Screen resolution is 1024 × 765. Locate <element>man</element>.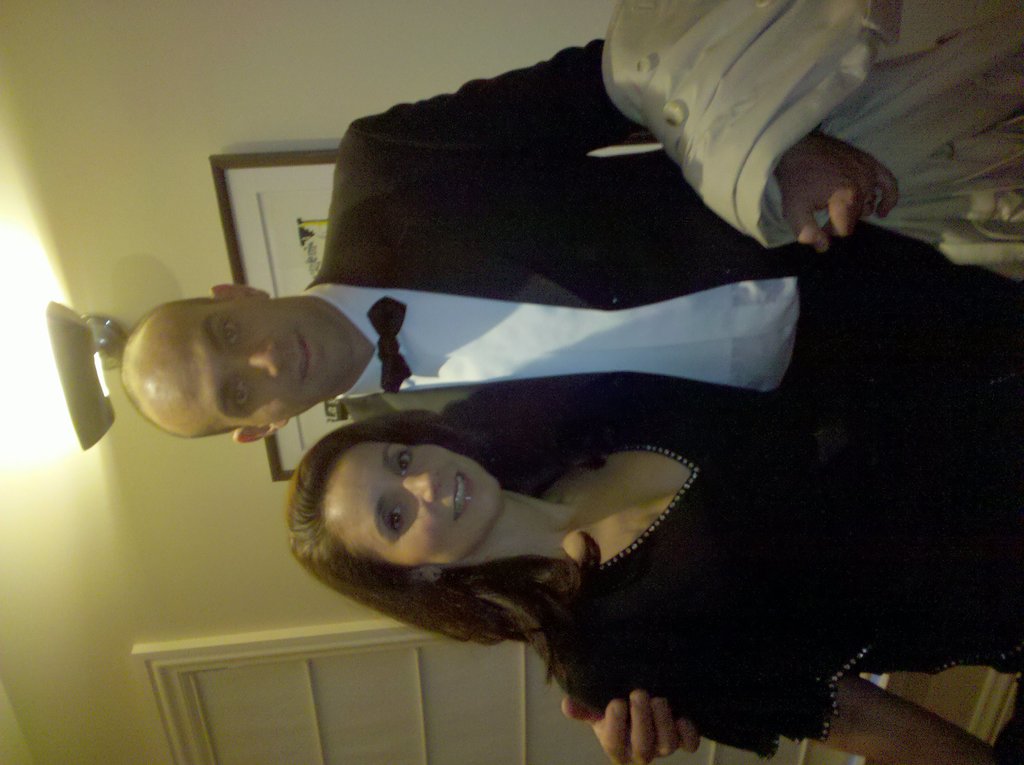
<region>118, 42, 1023, 446</region>.
